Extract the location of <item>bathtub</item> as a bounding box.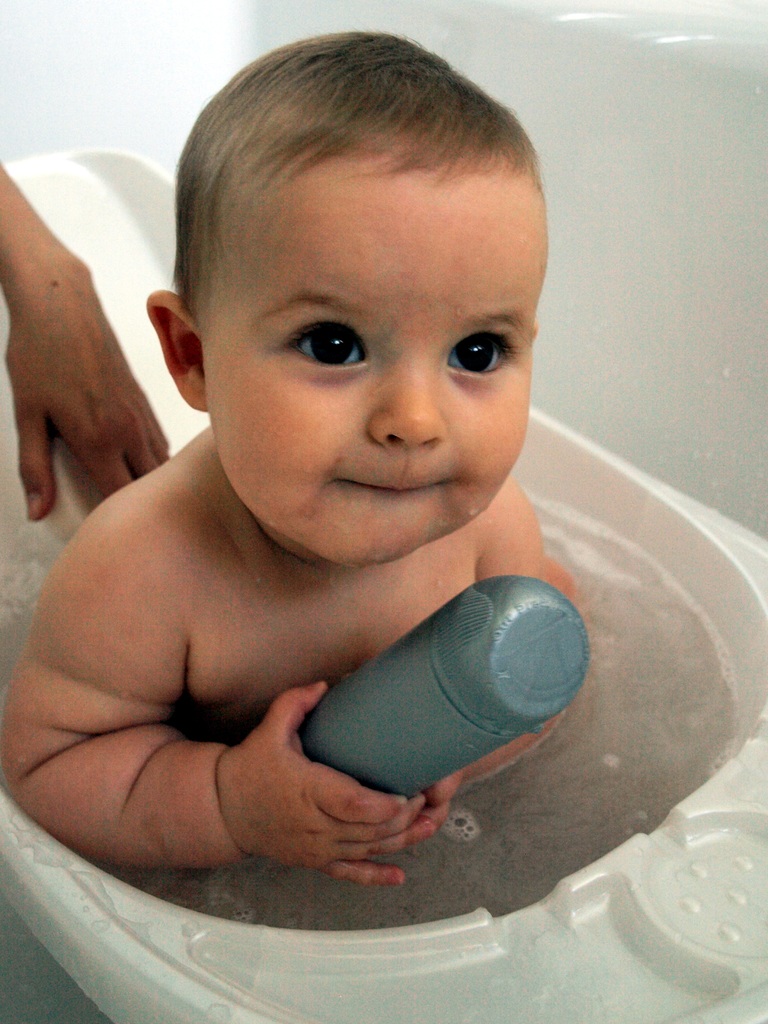
0:143:767:1023.
